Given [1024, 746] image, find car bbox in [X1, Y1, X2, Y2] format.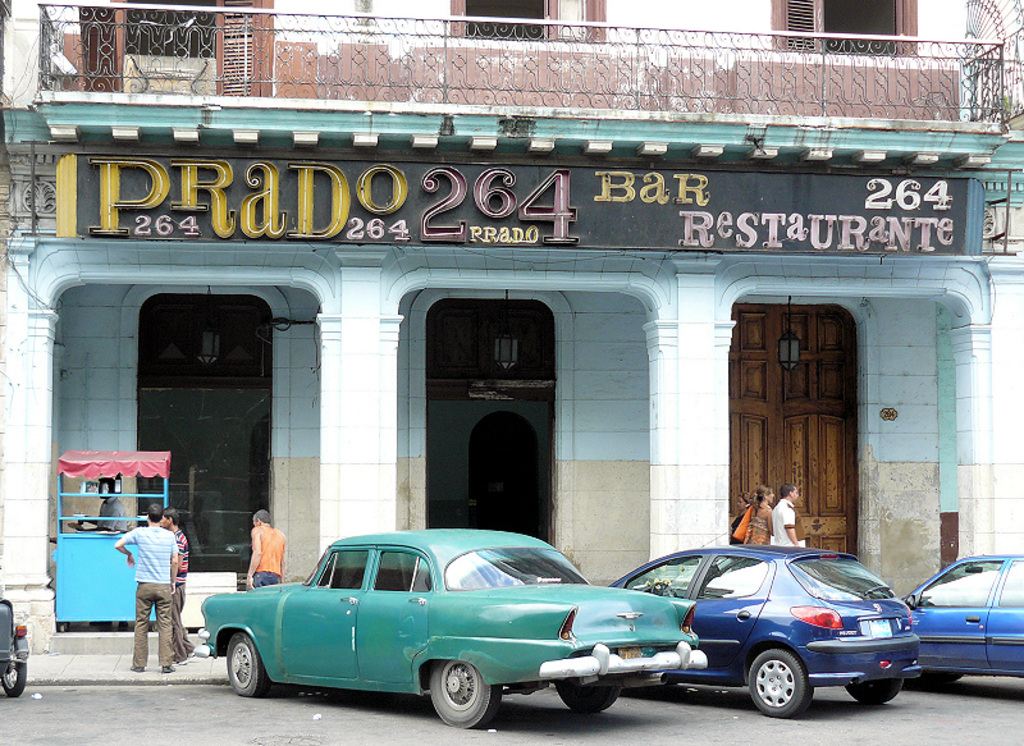
[905, 553, 1023, 682].
